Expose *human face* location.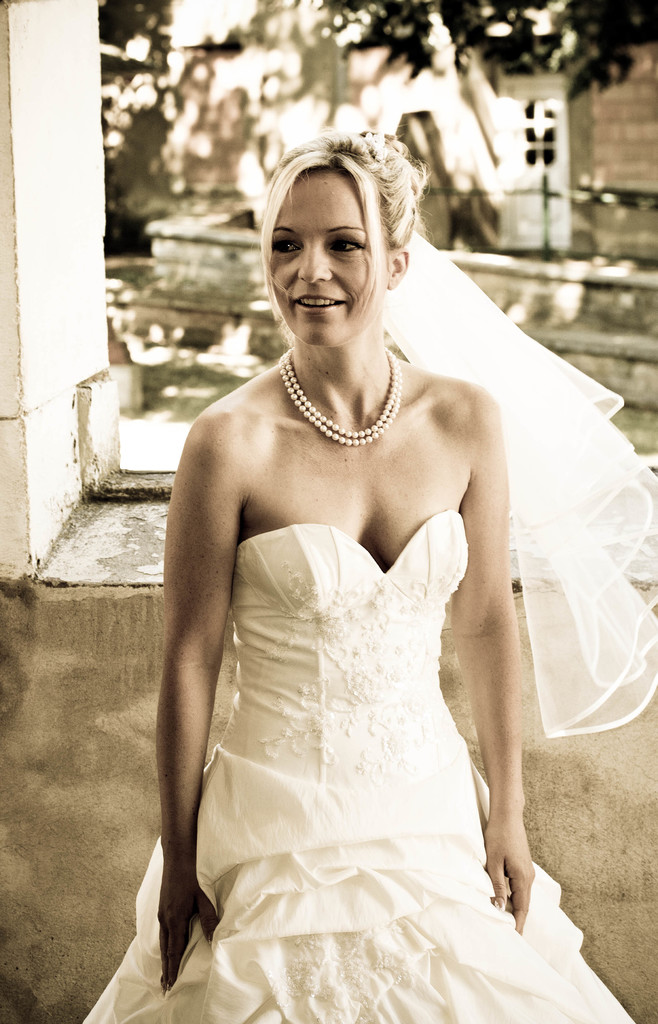
Exposed at 263, 165, 384, 342.
